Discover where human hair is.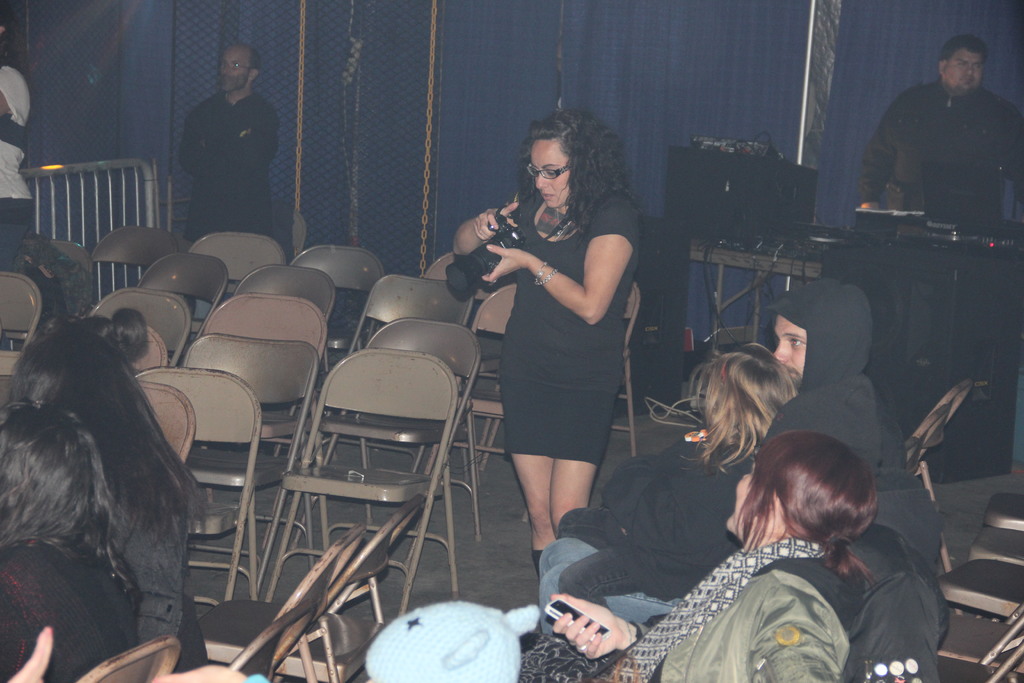
Discovered at crop(944, 34, 984, 69).
